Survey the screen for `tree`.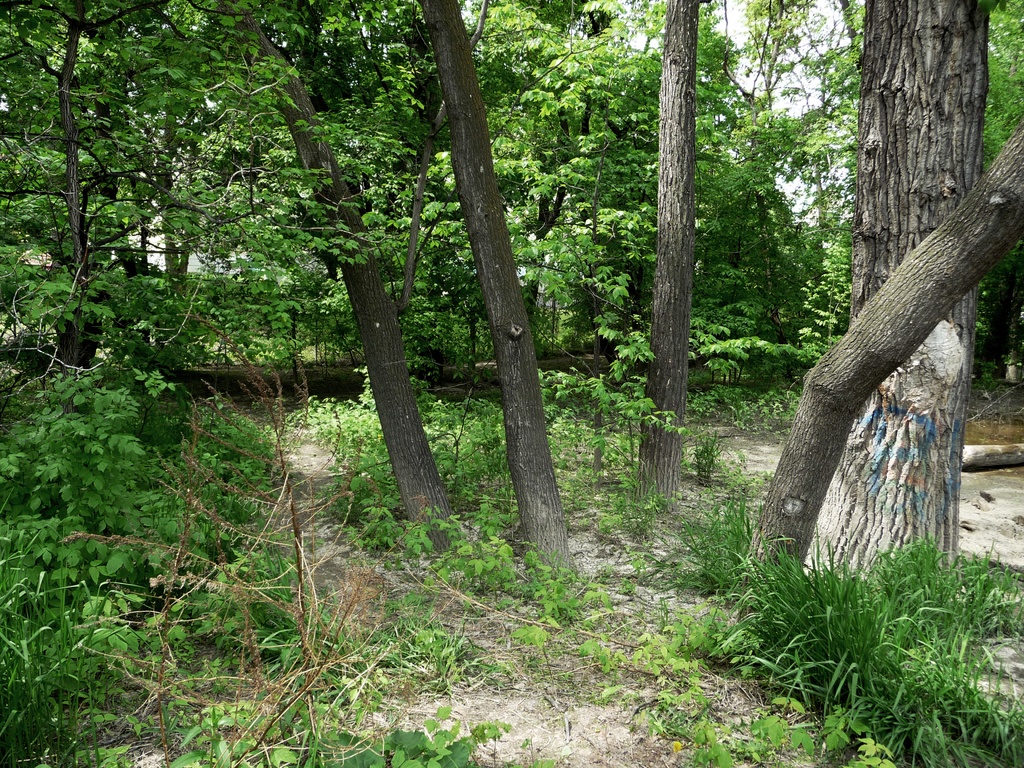
Survey found: bbox(721, 111, 1023, 589).
